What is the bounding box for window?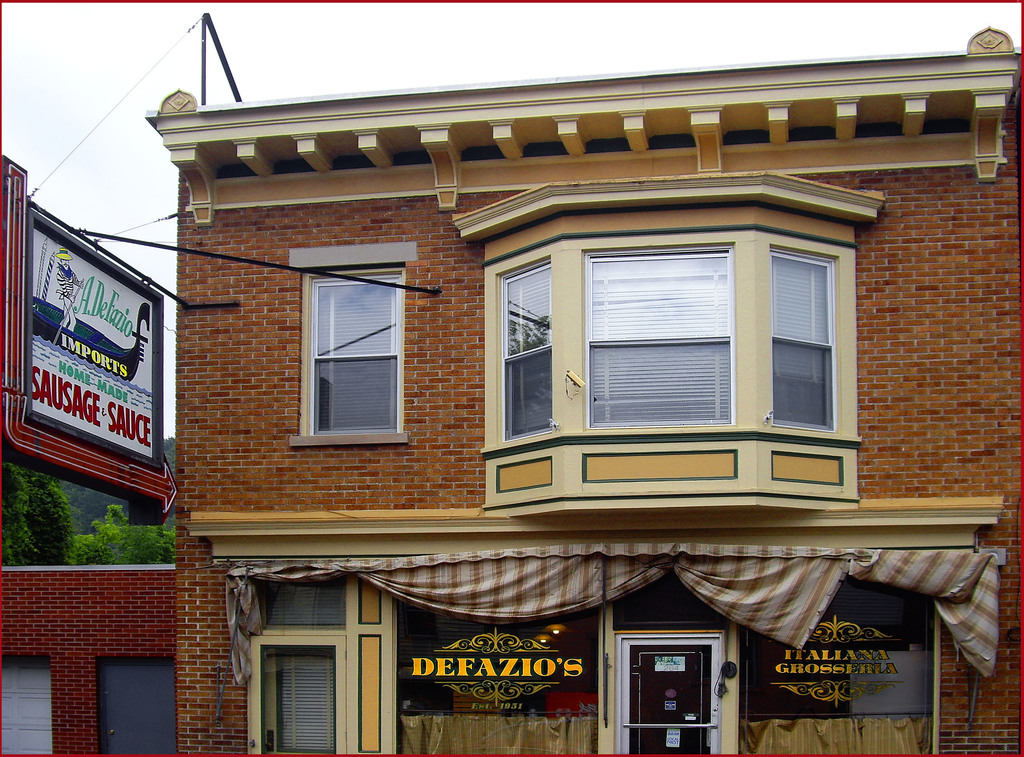
box=[496, 255, 556, 444].
